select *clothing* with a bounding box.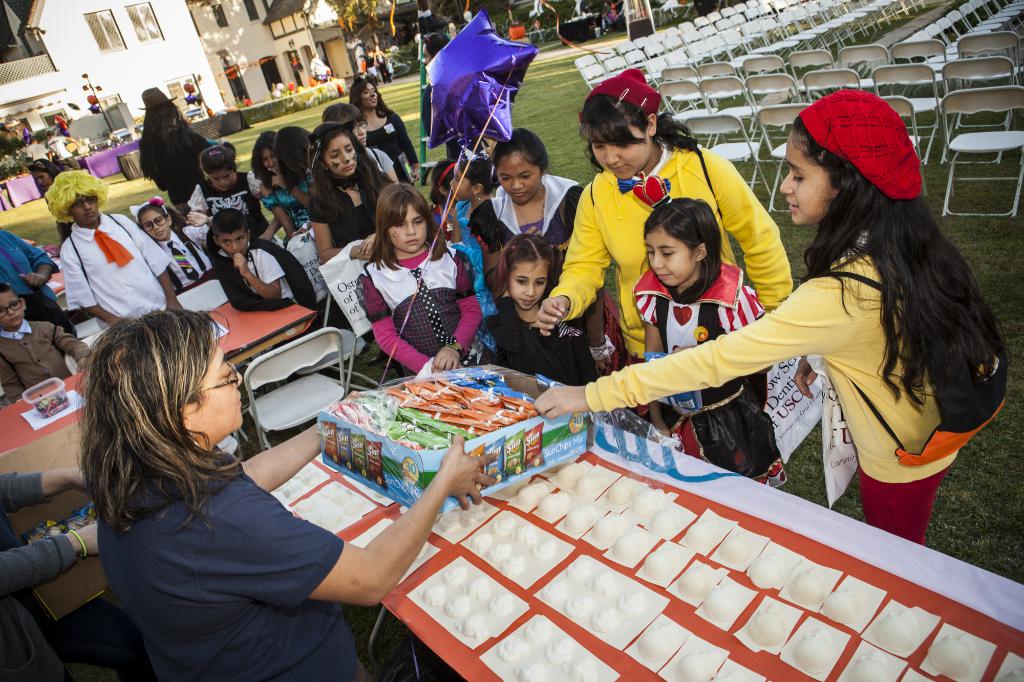
locate(0, 318, 93, 408).
